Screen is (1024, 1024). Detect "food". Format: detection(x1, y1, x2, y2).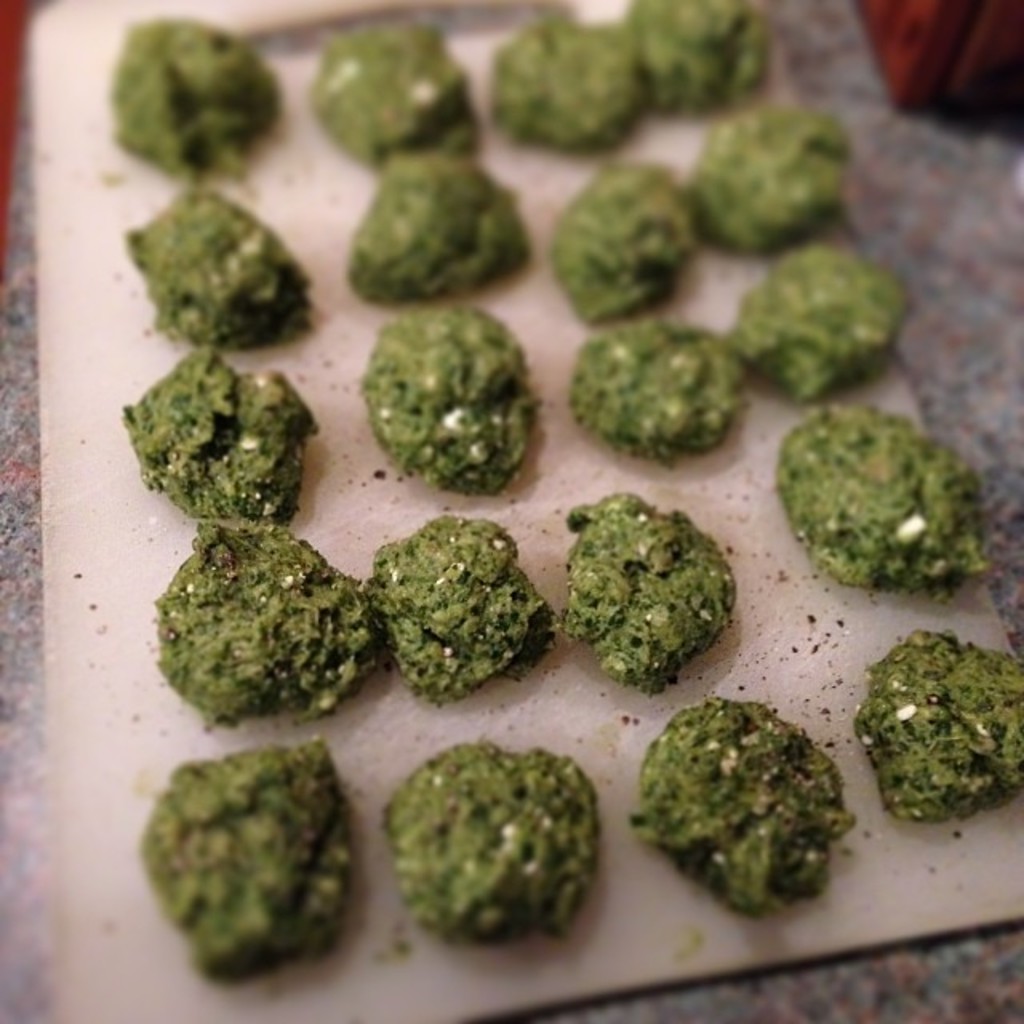
detection(486, 10, 670, 139).
